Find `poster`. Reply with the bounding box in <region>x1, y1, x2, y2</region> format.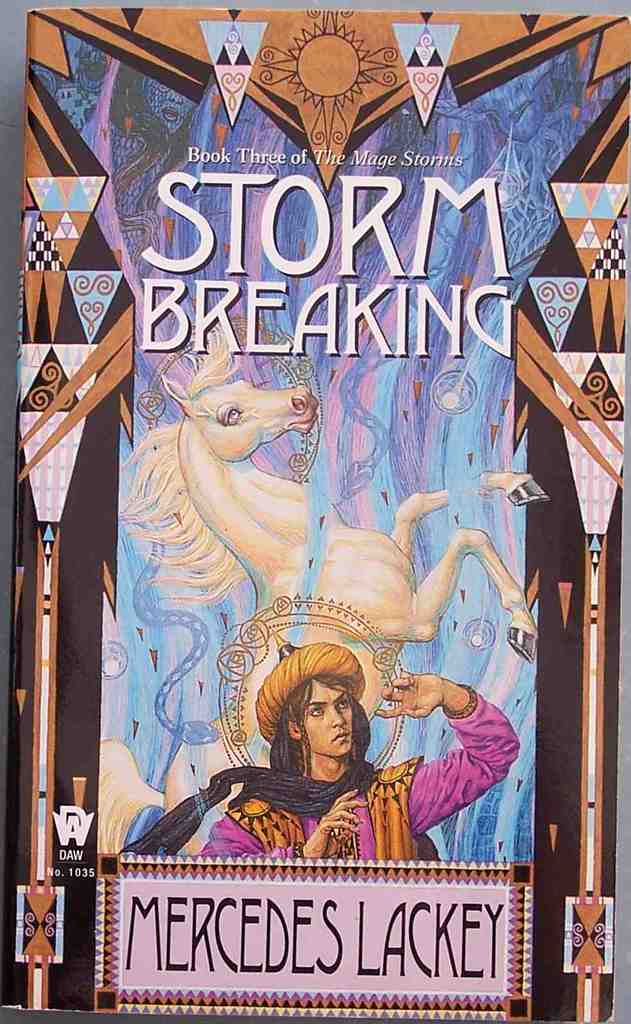
<region>0, 10, 630, 1023</region>.
